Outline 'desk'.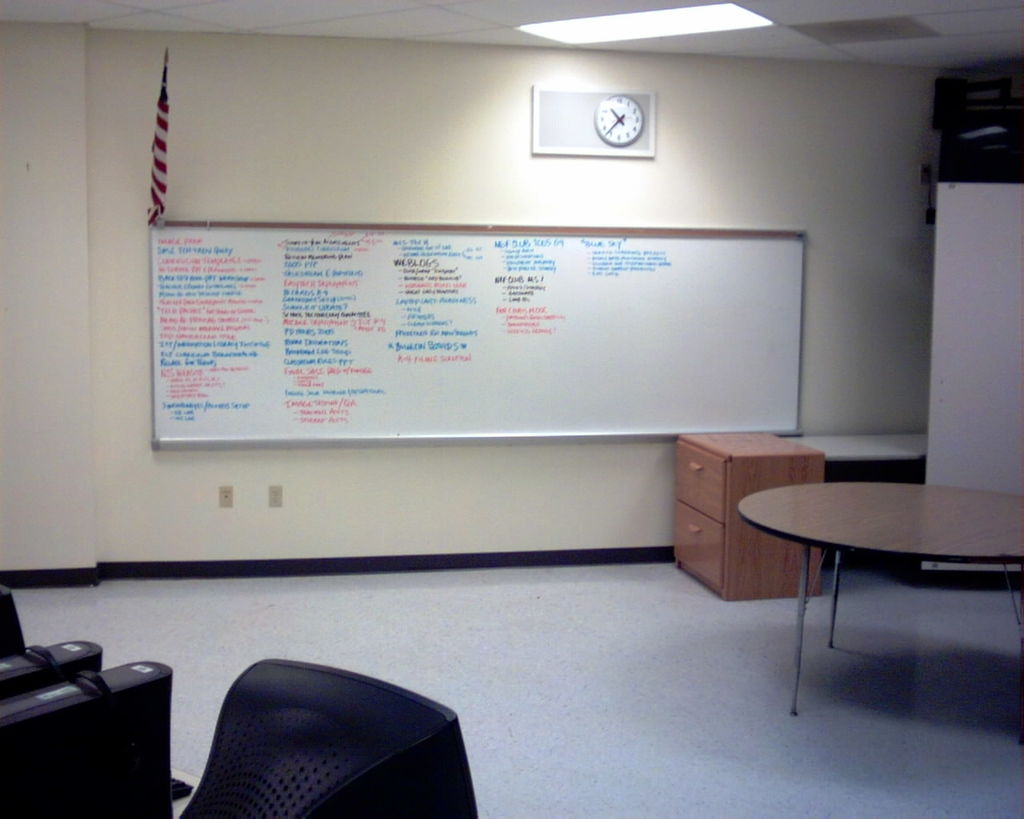
Outline: (x1=751, y1=462, x2=1005, y2=700).
